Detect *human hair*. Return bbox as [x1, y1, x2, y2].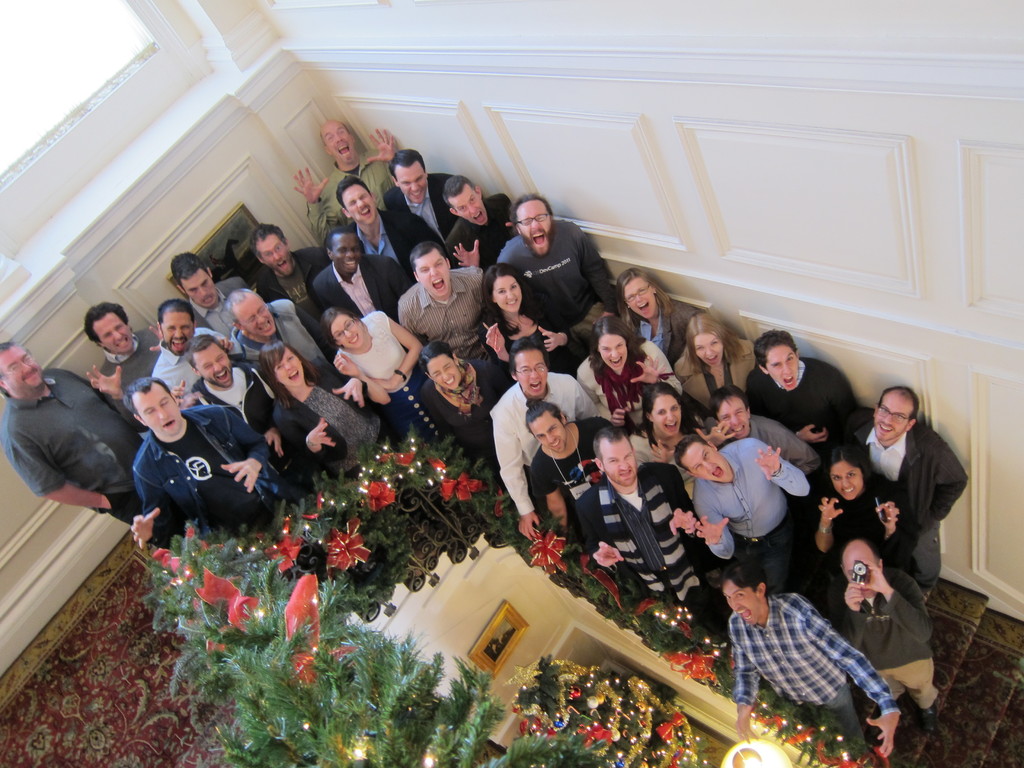
[484, 262, 547, 333].
